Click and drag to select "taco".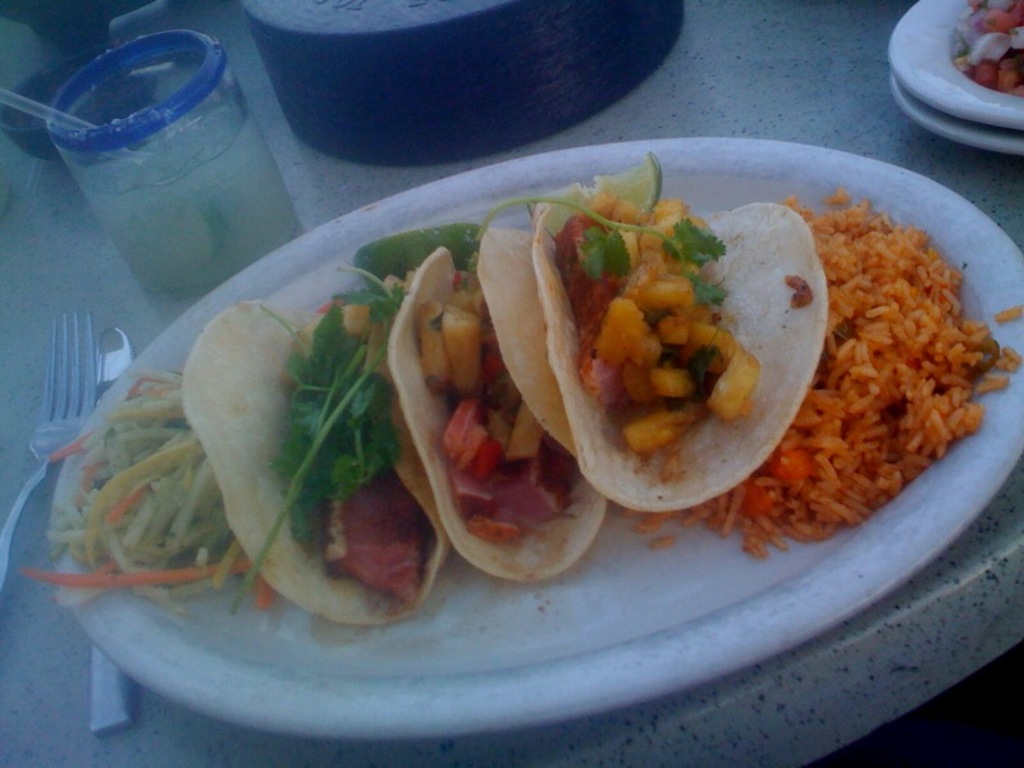
Selection: 381 216 620 581.
